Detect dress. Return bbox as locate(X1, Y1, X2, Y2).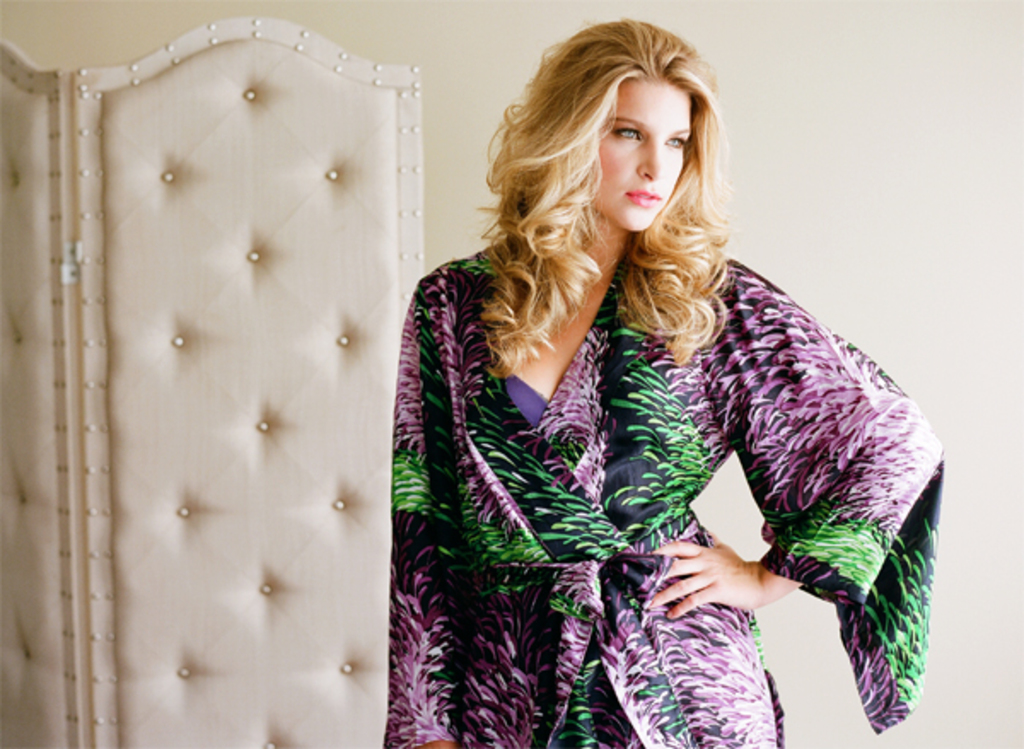
locate(381, 232, 944, 747).
